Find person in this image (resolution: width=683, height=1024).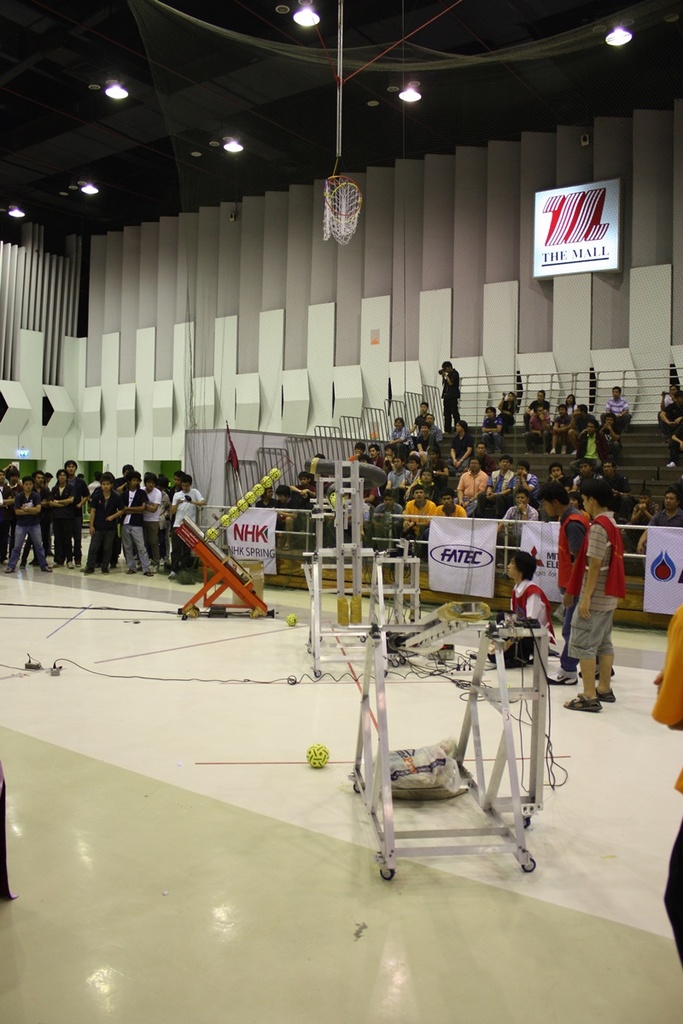
rect(505, 487, 540, 522).
